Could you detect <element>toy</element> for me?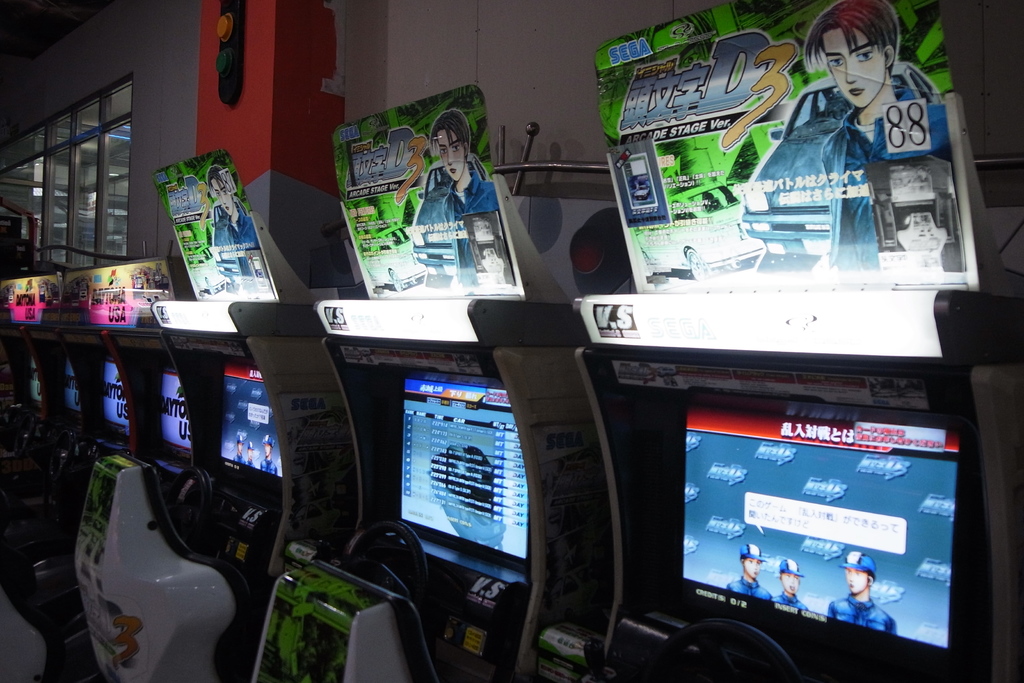
Detection result: (x1=733, y1=63, x2=945, y2=267).
